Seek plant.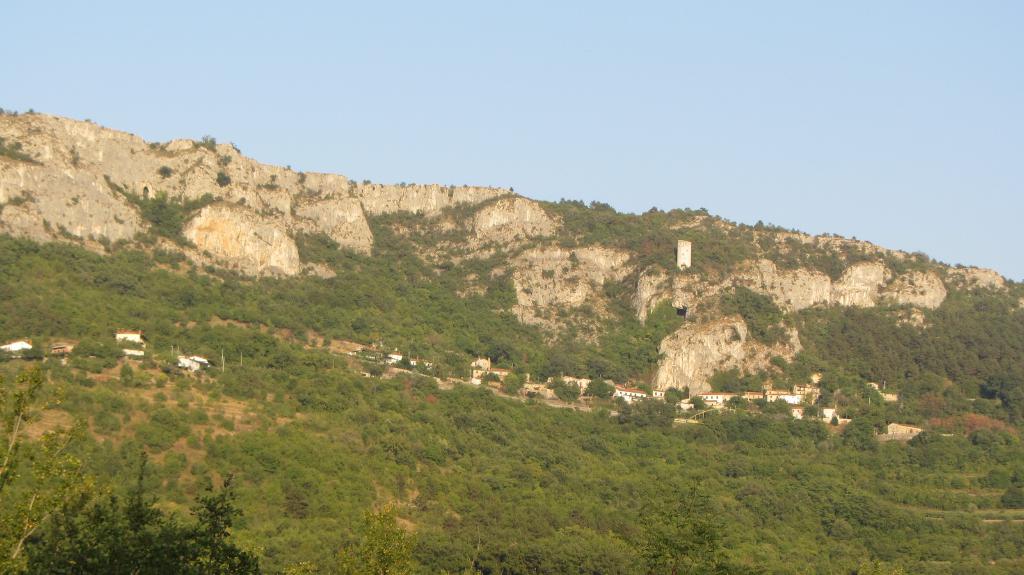
[left=213, top=169, right=235, bottom=193].
